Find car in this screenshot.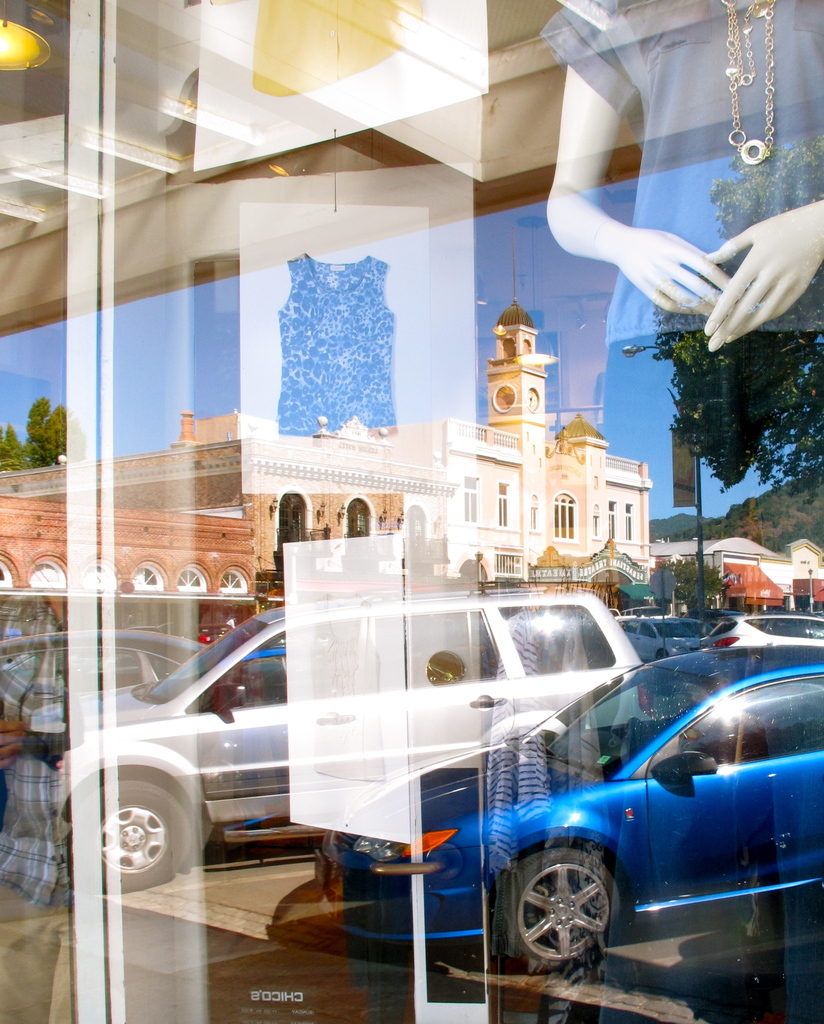
The bounding box for car is l=51, t=584, r=653, b=893.
